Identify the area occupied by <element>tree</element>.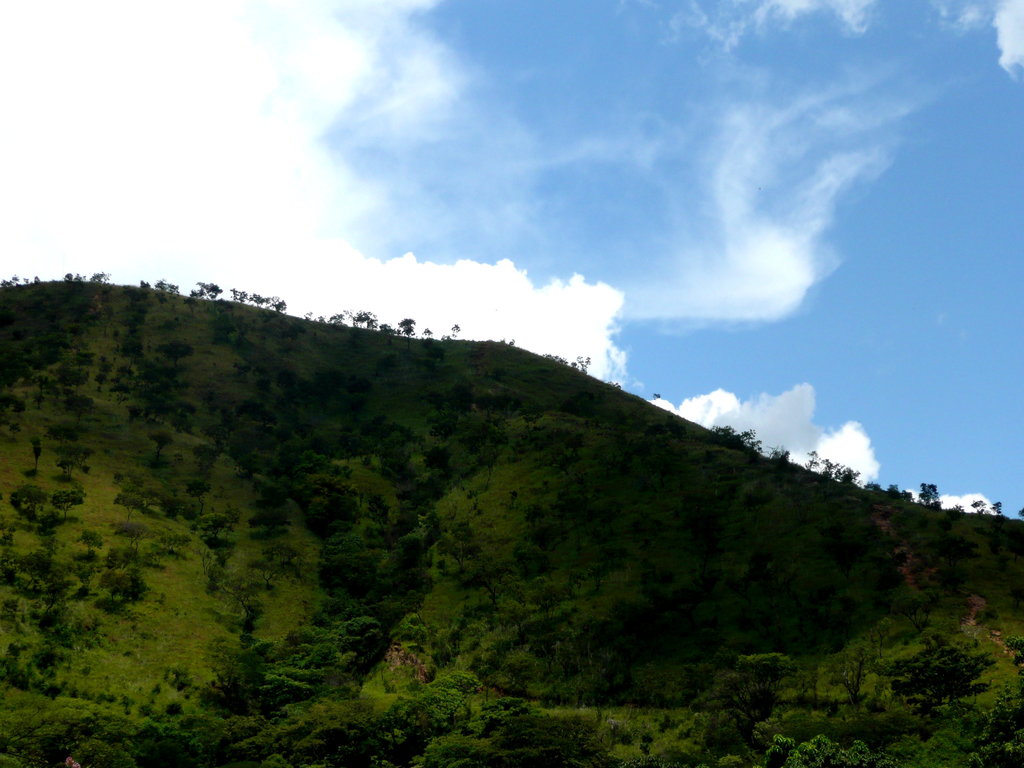
Area: rect(49, 488, 81, 522).
